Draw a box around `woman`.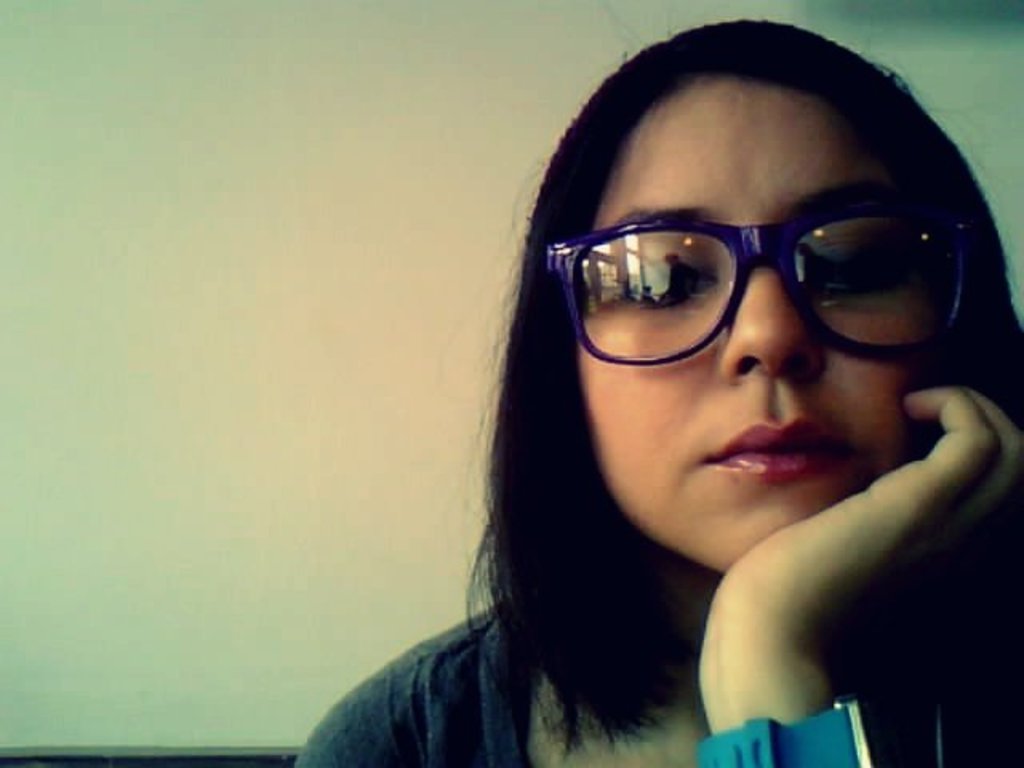
pyautogui.locateOnScreen(323, 26, 1023, 766).
